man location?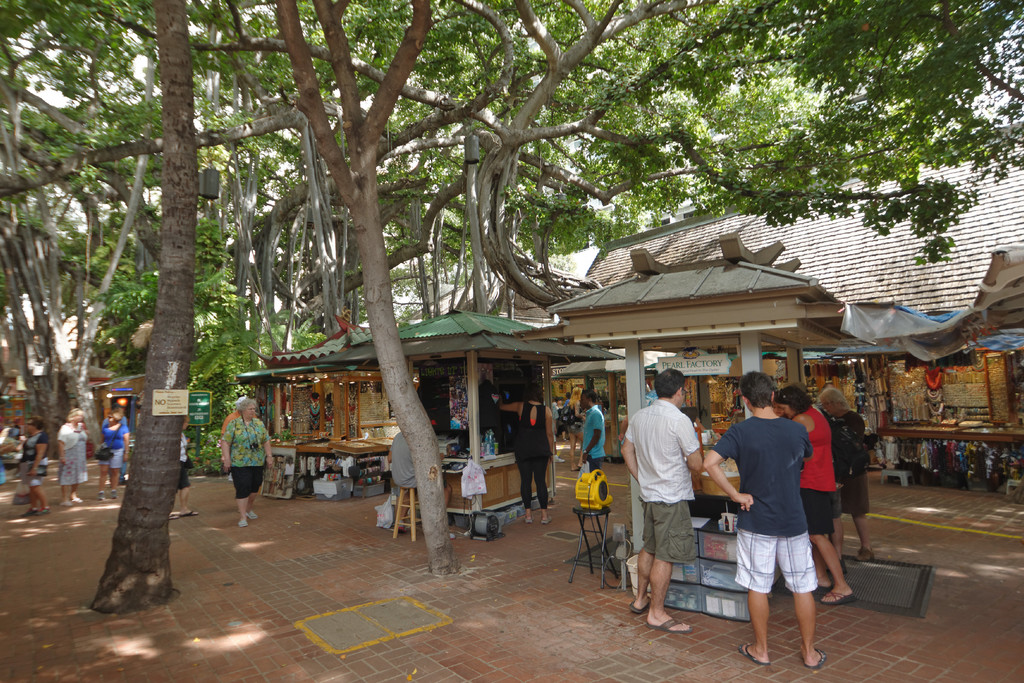
detection(102, 404, 130, 484)
